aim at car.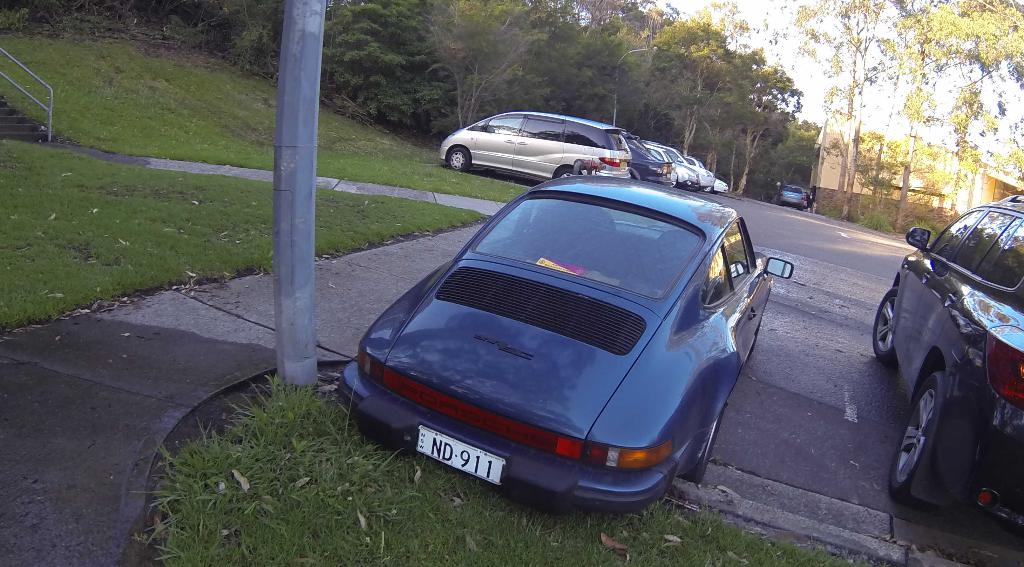
Aimed at box=[442, 106, 633, 184].
